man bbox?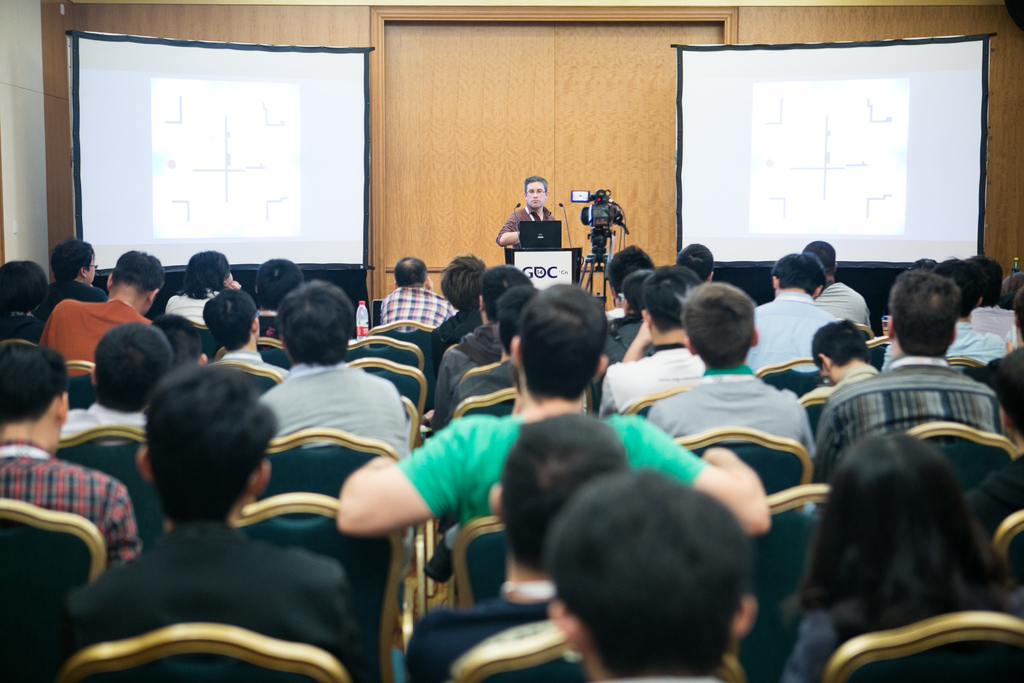
box(0, 339, 138, 576)
